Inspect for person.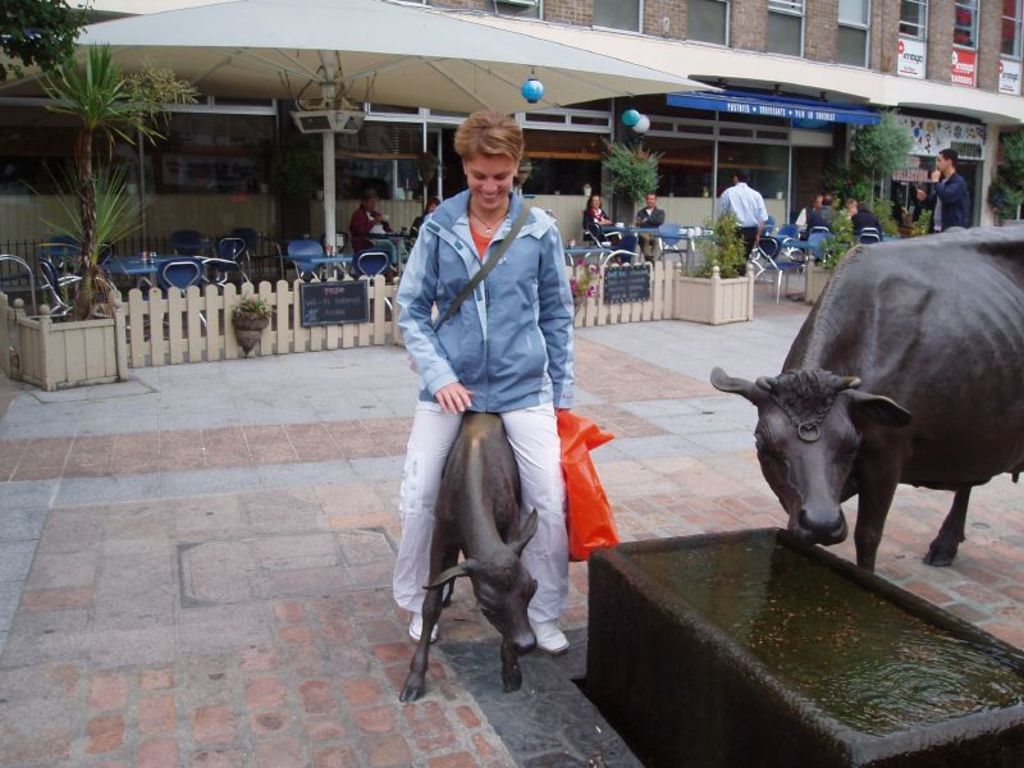
Inspection: x1=396, y1=106, x2=577, y2=718.
